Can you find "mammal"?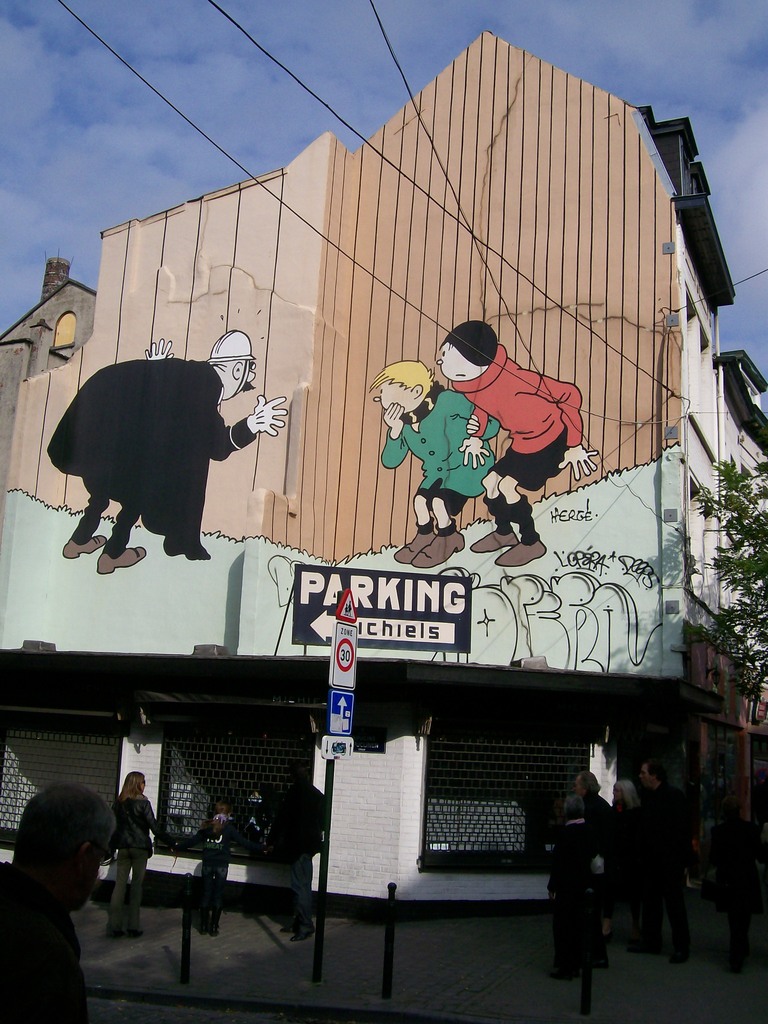
Yes, bounding box: {"left": 543, "top": 796, "right": 602, "bottom": 982}.
